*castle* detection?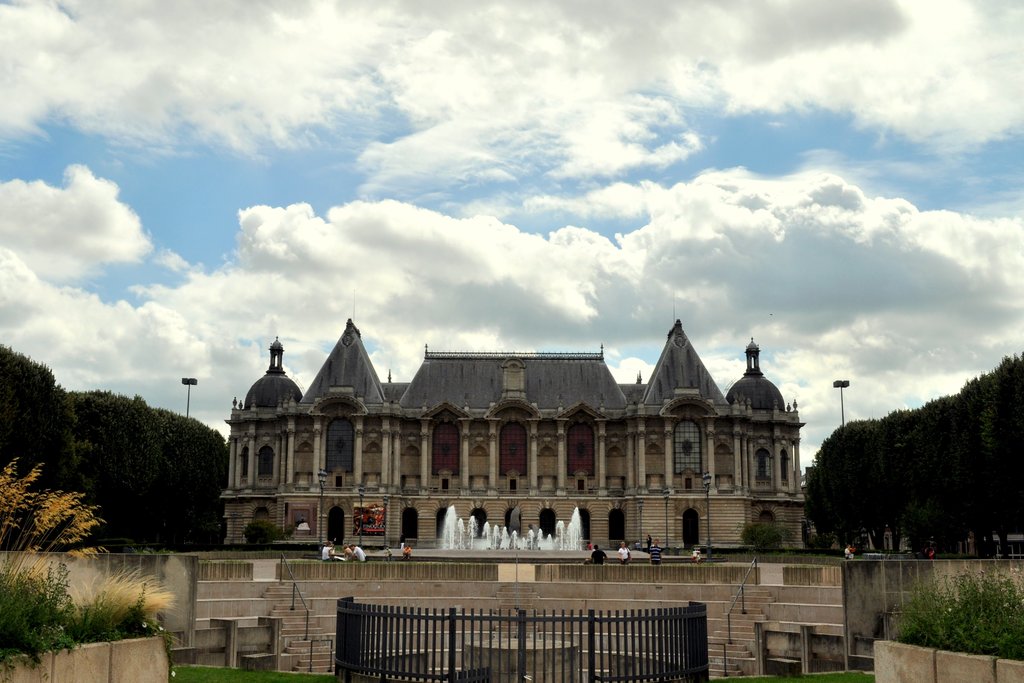
[x1=204, y1=281, x2=873, y2=597]
